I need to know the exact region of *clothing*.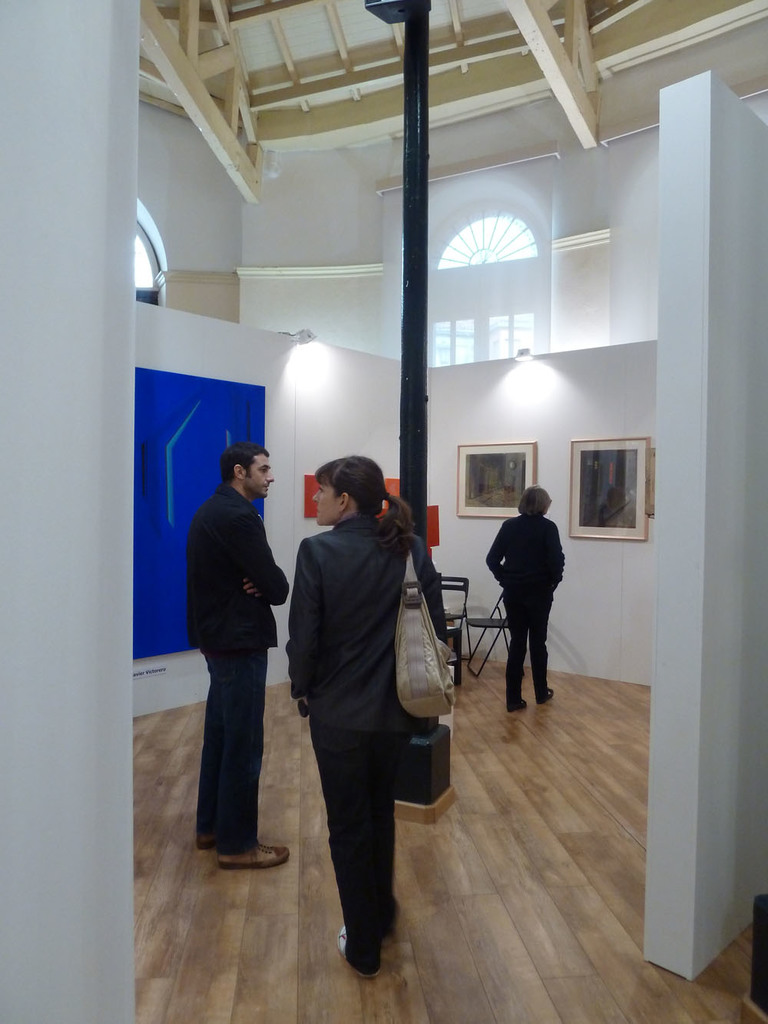
Region: <bbox>189, 484, 286, 844</bbox>.
